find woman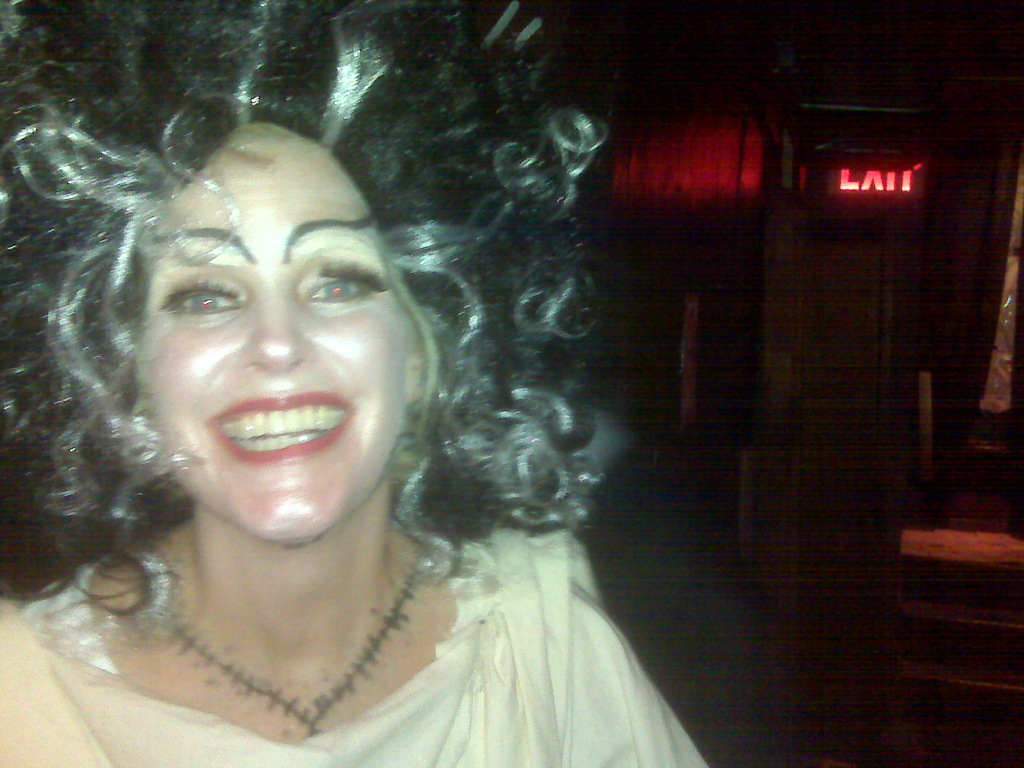
(left=12, top=90, right=721, bottom=742)
